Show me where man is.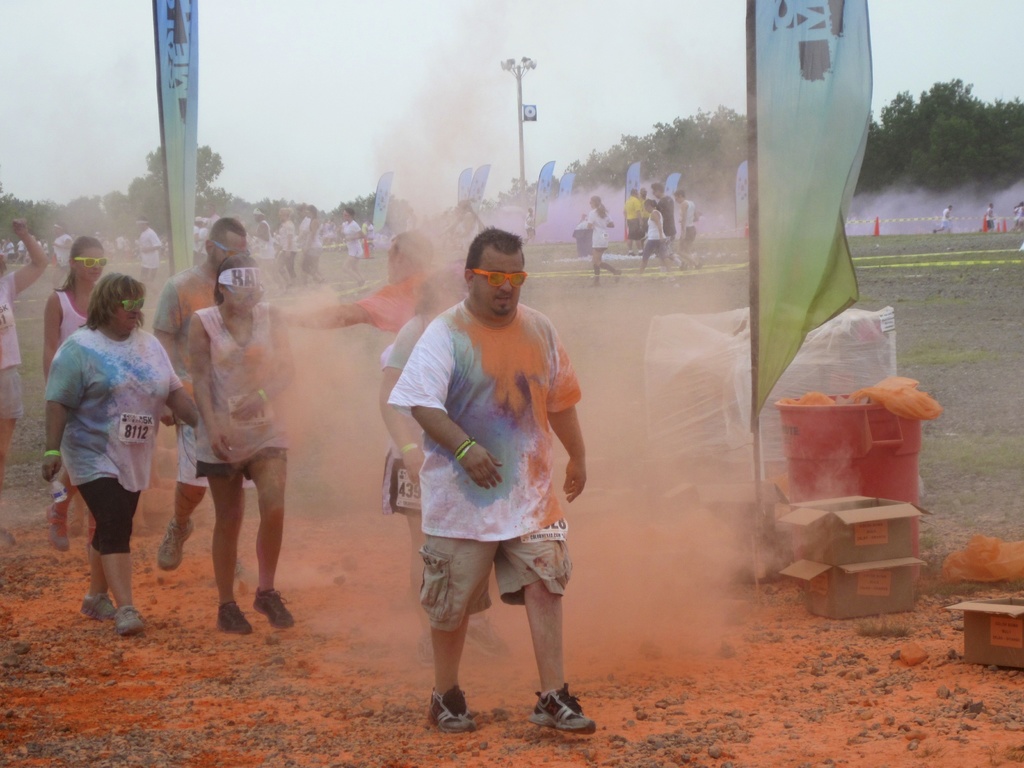
man is at Rect(133, 218, 165, 302).
